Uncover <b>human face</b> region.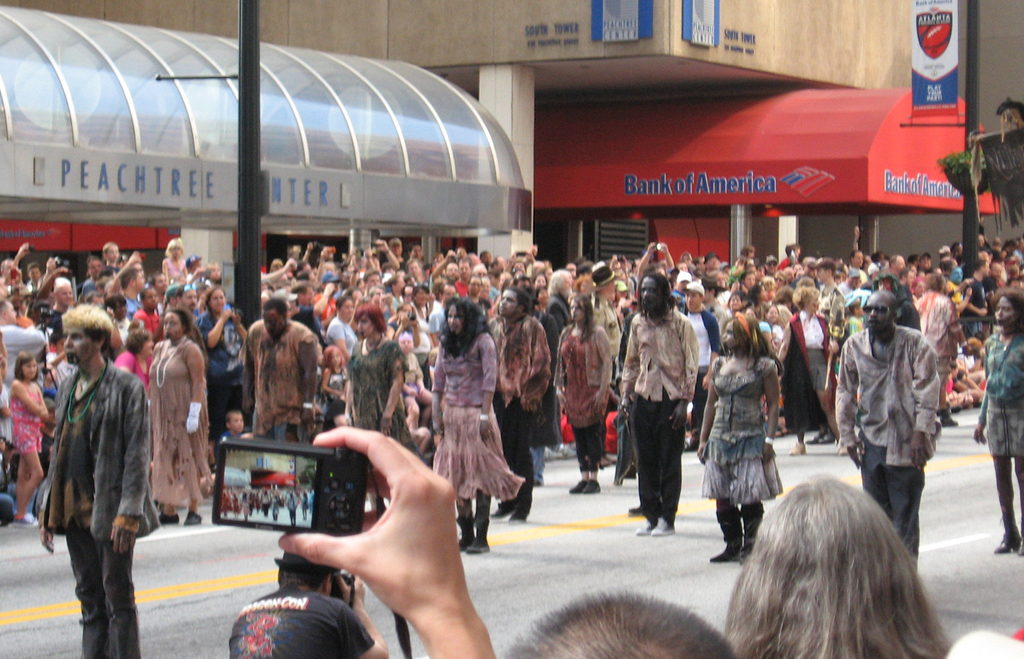
Uncovered: 988 267 1000 277.
